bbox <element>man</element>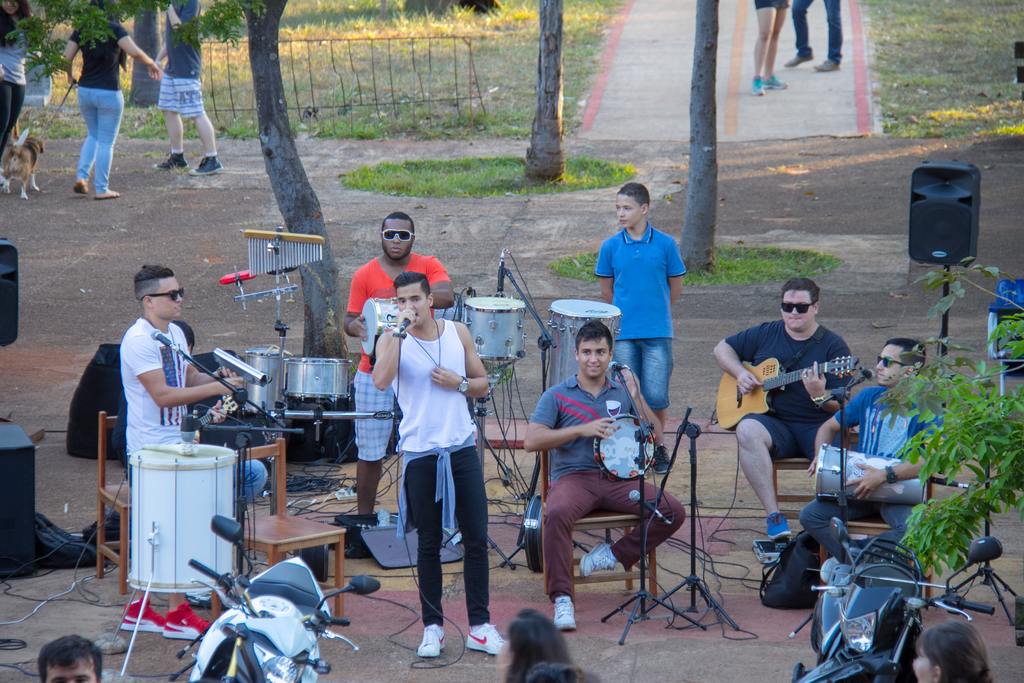
pyautogui.locateOnScreen(150, 0, 225, 181)
